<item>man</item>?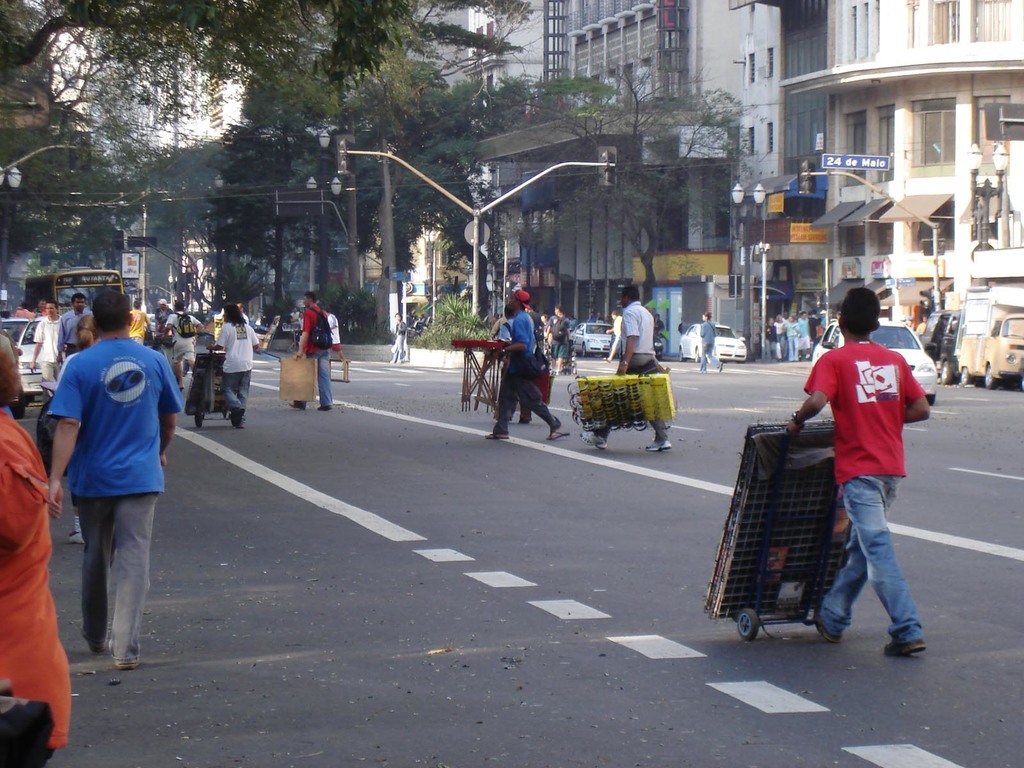
58/296/95/365
